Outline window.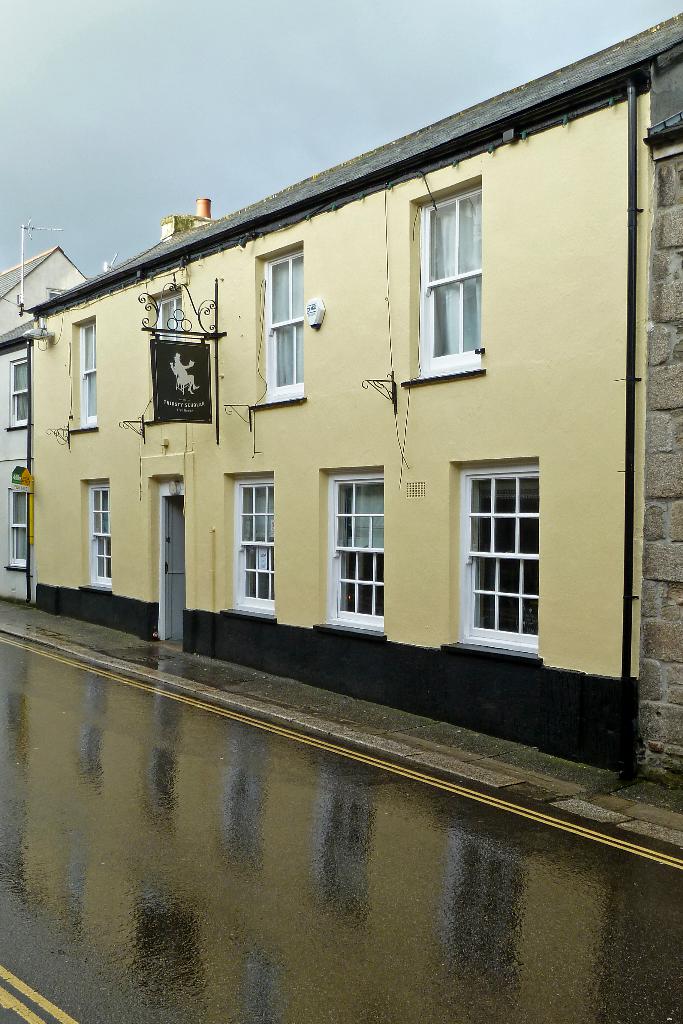
Outline: <box>217,472,282,627</box>.
